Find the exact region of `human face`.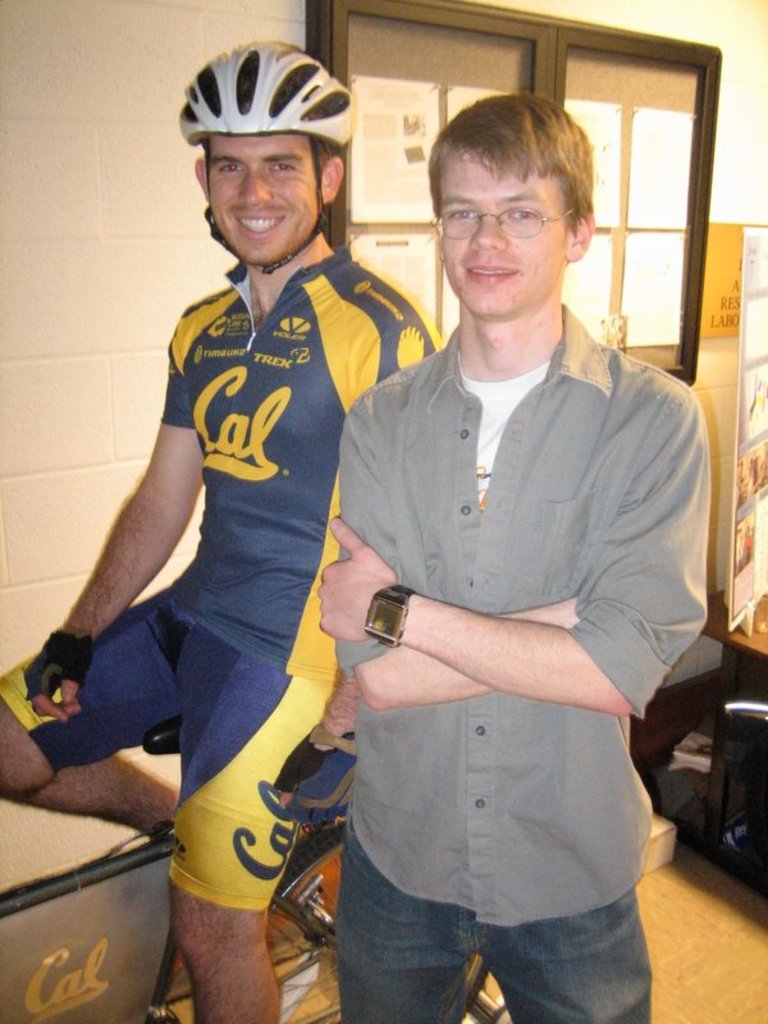
Exact region: detection(440, 147, 566, 311).
